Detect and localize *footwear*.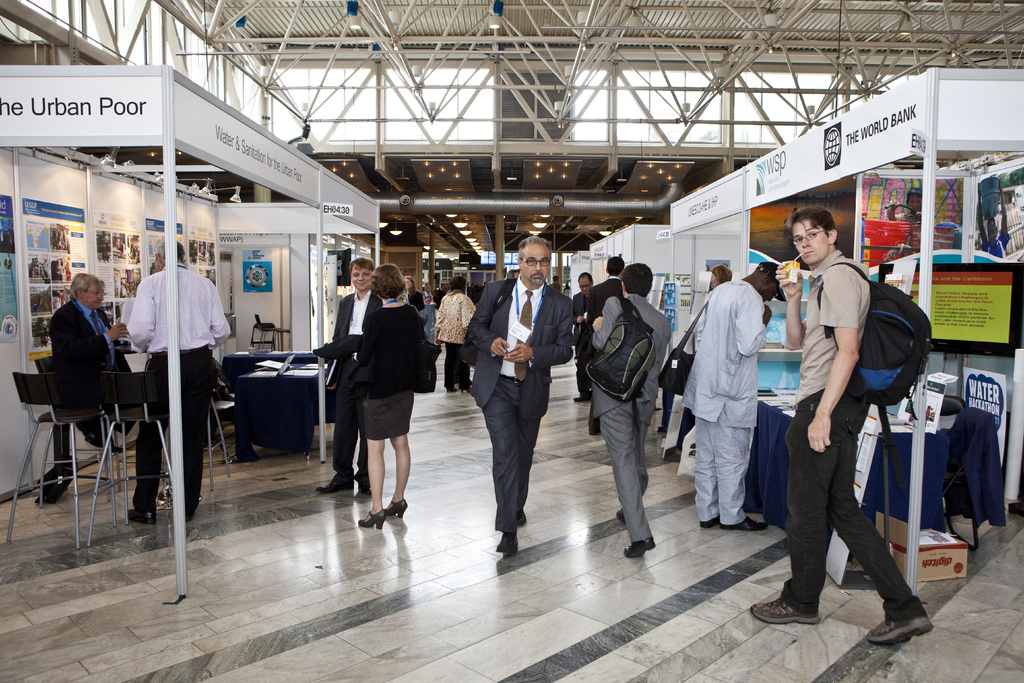
Localized at locate(385, 498, 409, 518).
